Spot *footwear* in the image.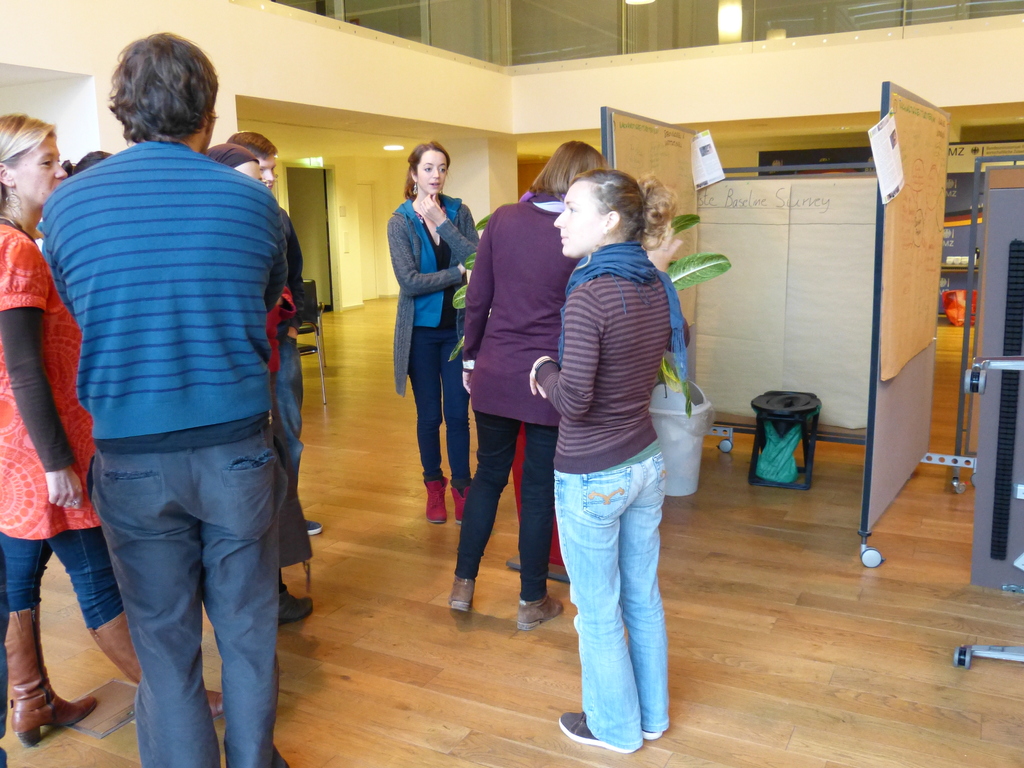
*footwear* found at pyautogui.locateOnScreen(87, 611, 223, 717).
